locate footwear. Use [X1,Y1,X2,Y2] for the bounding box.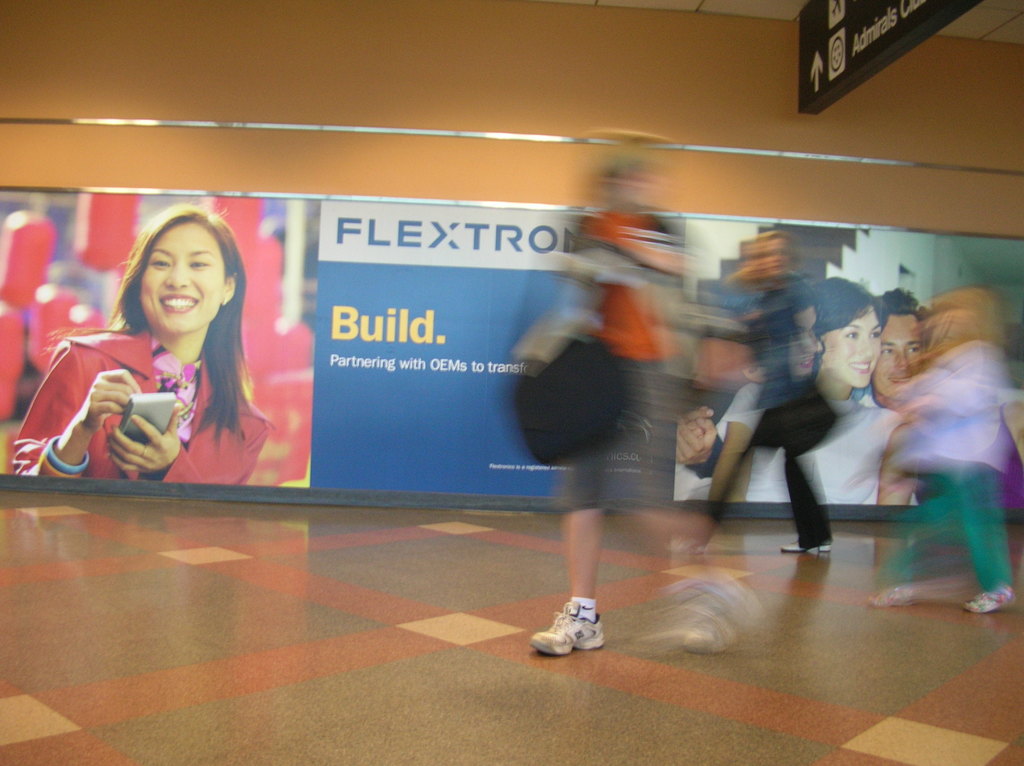
[531,602,606,658].
